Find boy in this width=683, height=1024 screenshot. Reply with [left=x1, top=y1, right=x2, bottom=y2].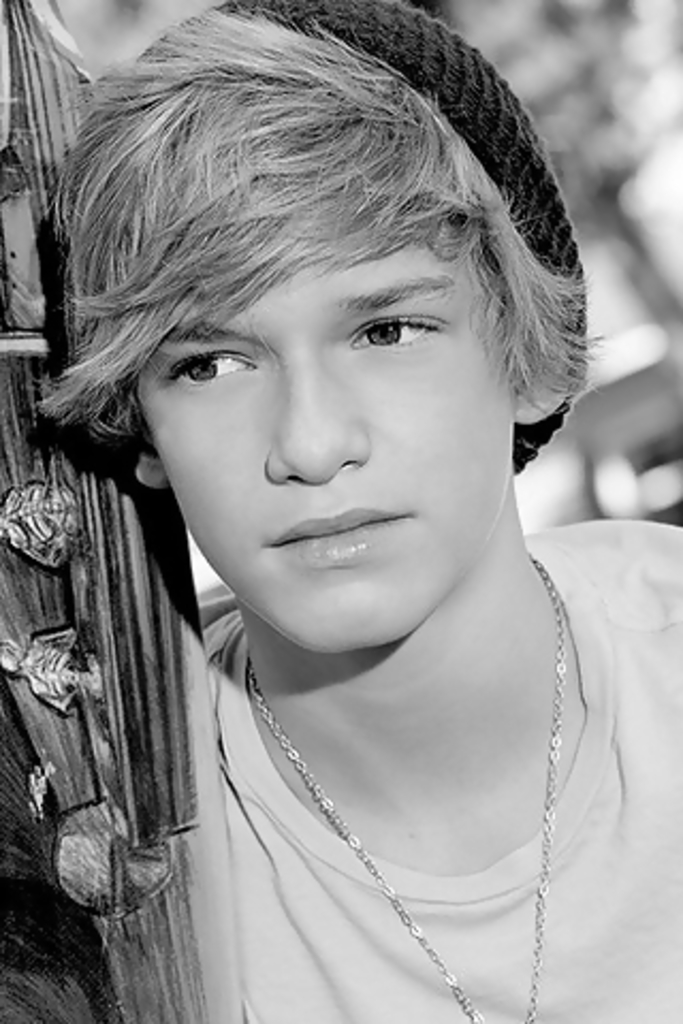
[left=53, top=23, right=657, bottom=998].
